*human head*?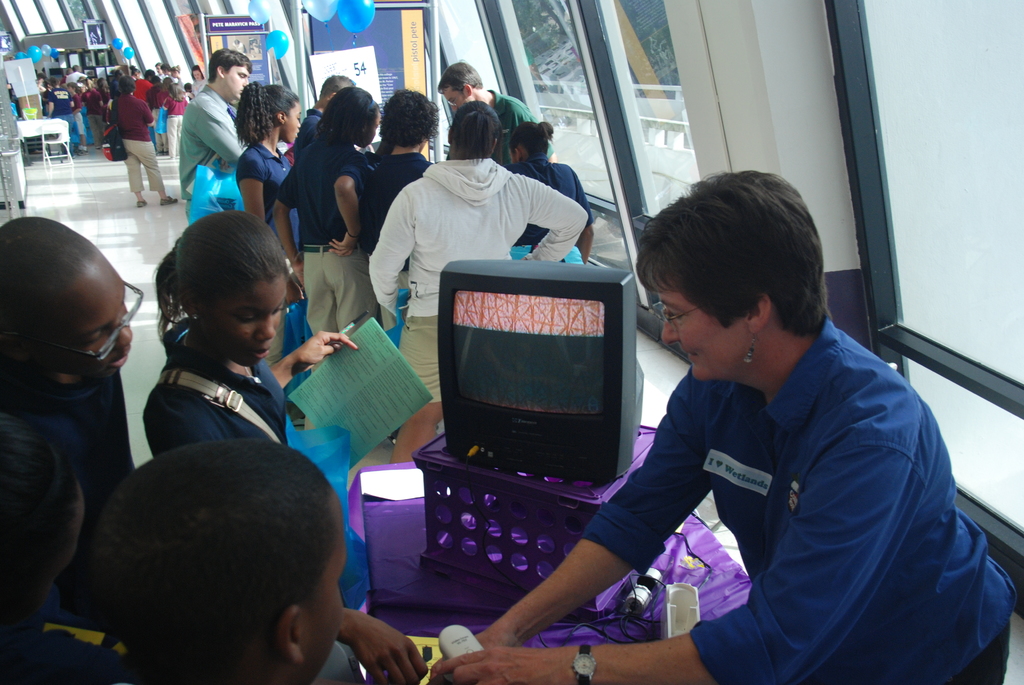
rect(450, 97, 505, 161)
